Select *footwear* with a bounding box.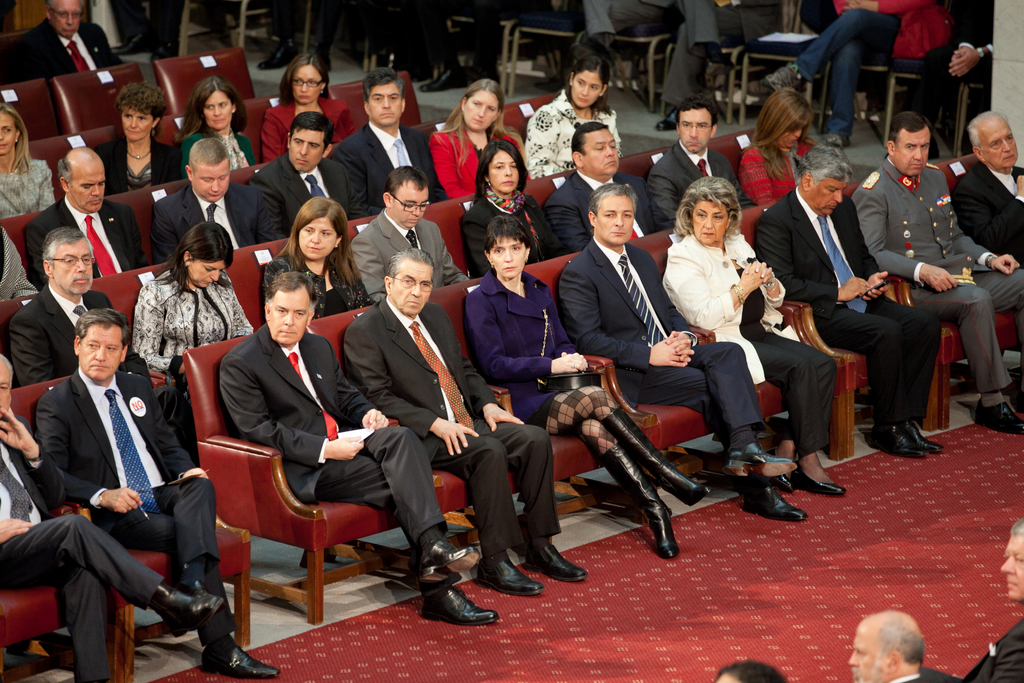
crop(820, 133, 849, 149).
